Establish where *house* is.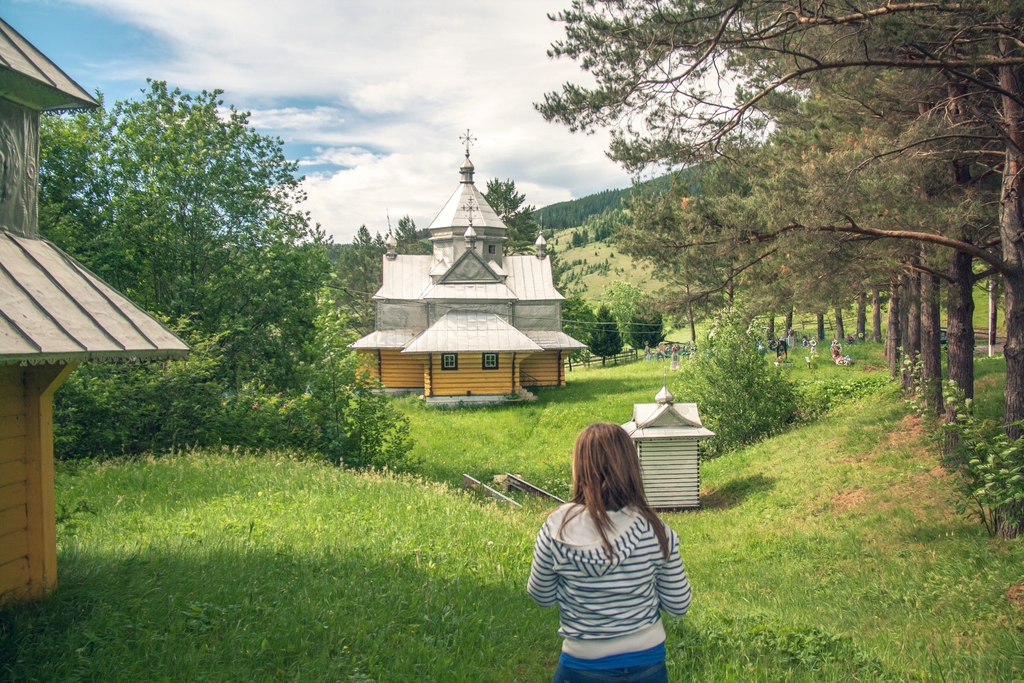
Established at region(0, 17, 193, 630).
